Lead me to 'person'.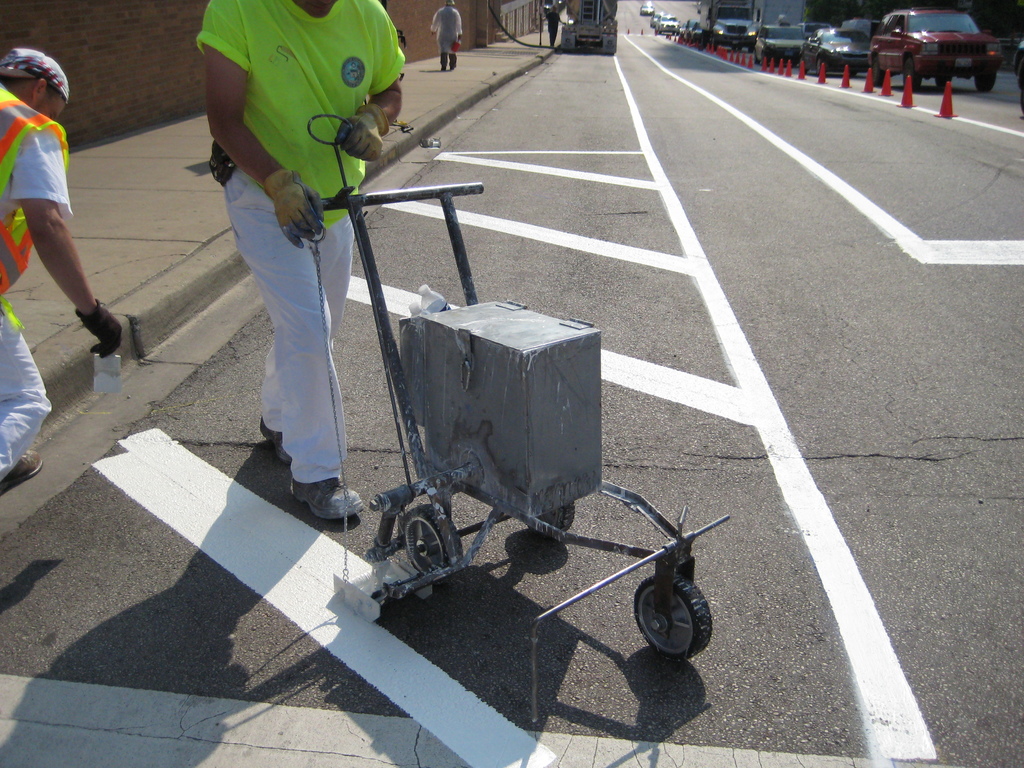
Lead to select_region(0, 42, 129, 491).
